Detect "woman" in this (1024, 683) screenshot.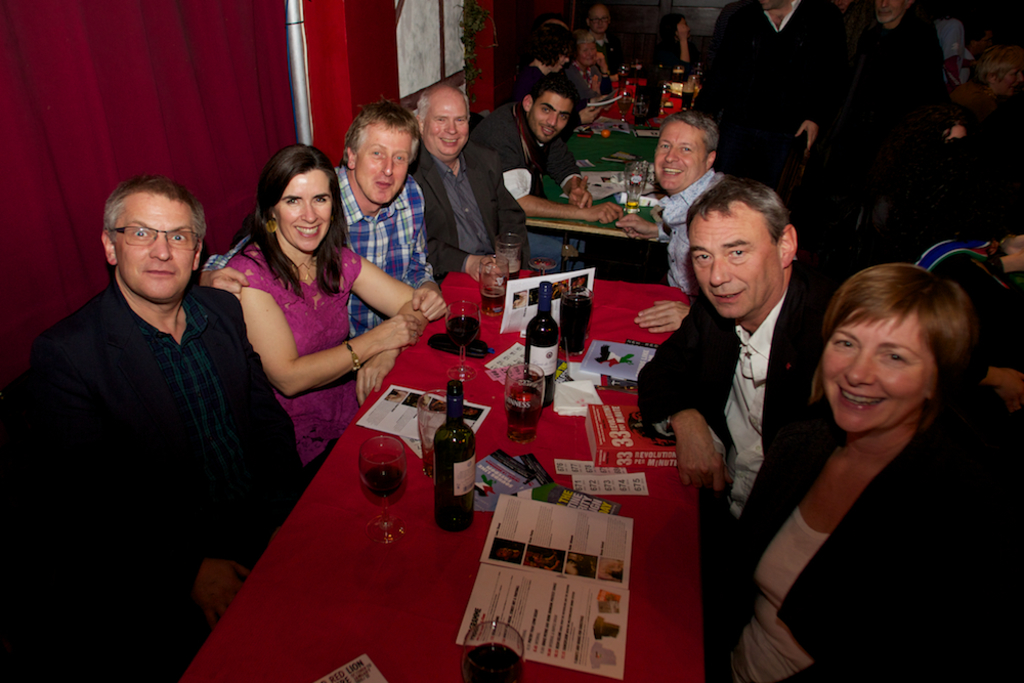
Detection: region(953, 42, 1023, 113).
